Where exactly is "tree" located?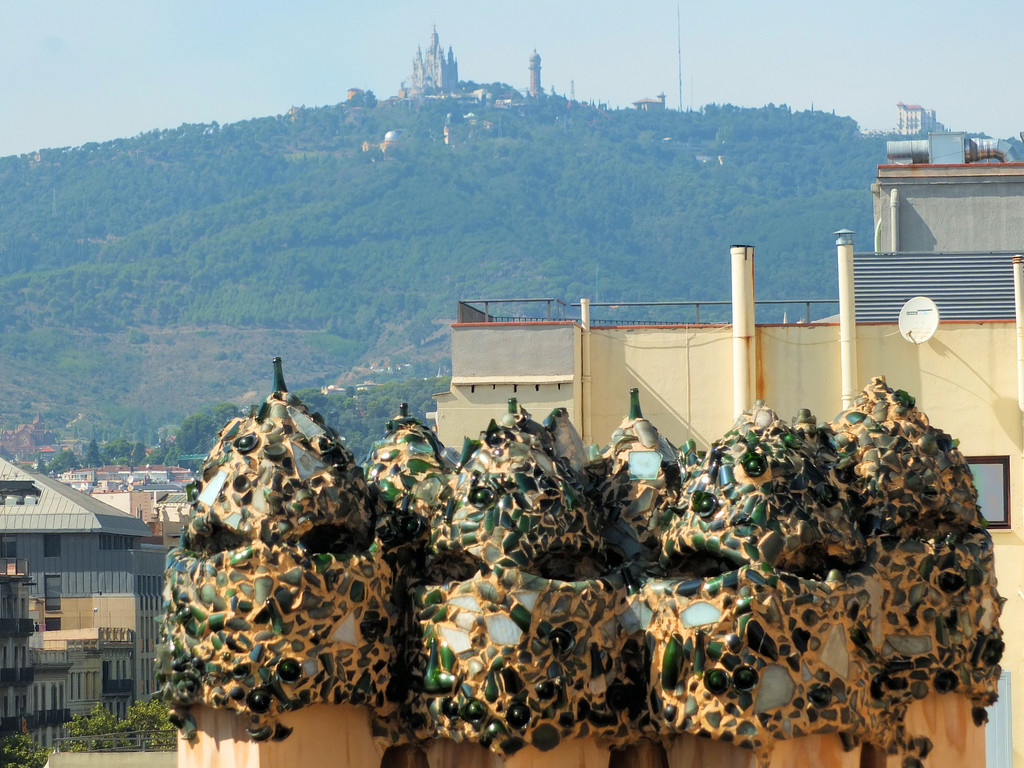
Its bounding box is crop(78, 437, 103, 466).
